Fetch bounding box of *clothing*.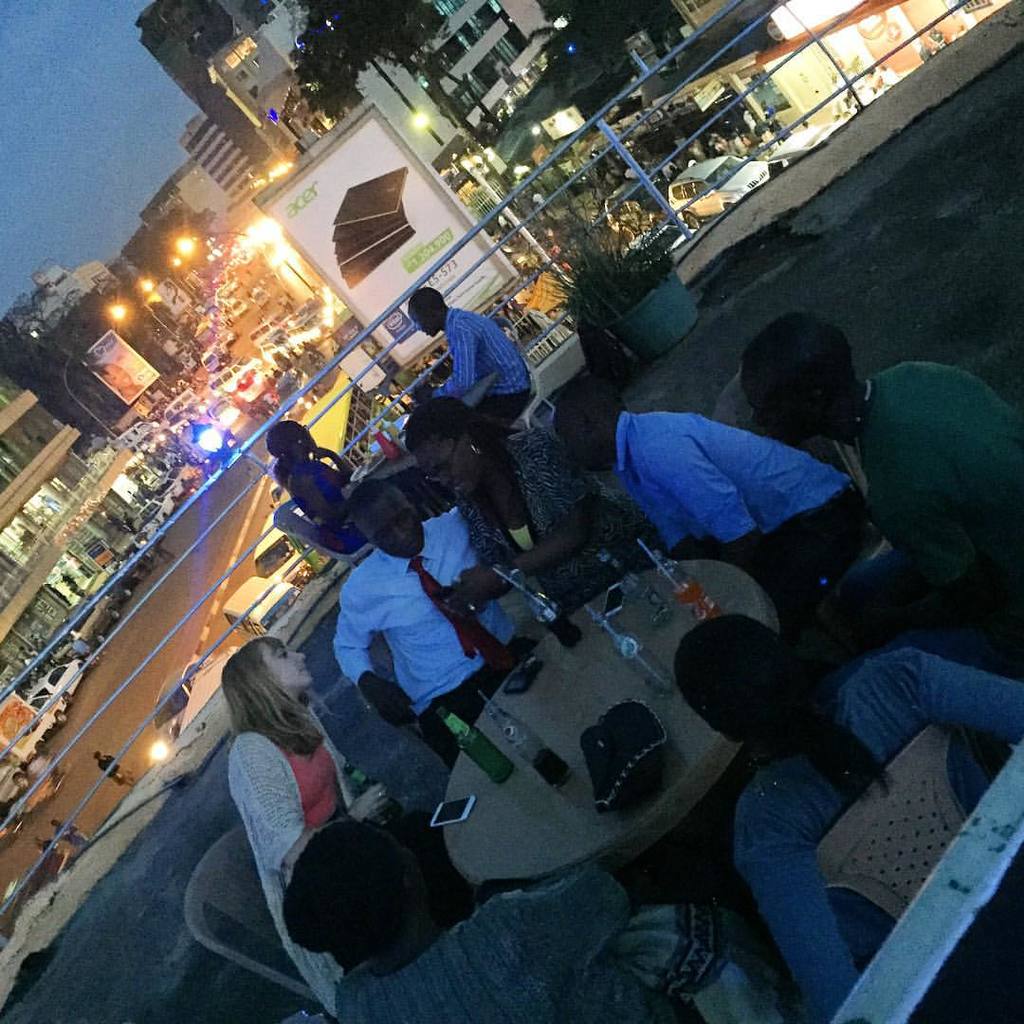
Bbox: bbox=[431, 308, 531, 425].
